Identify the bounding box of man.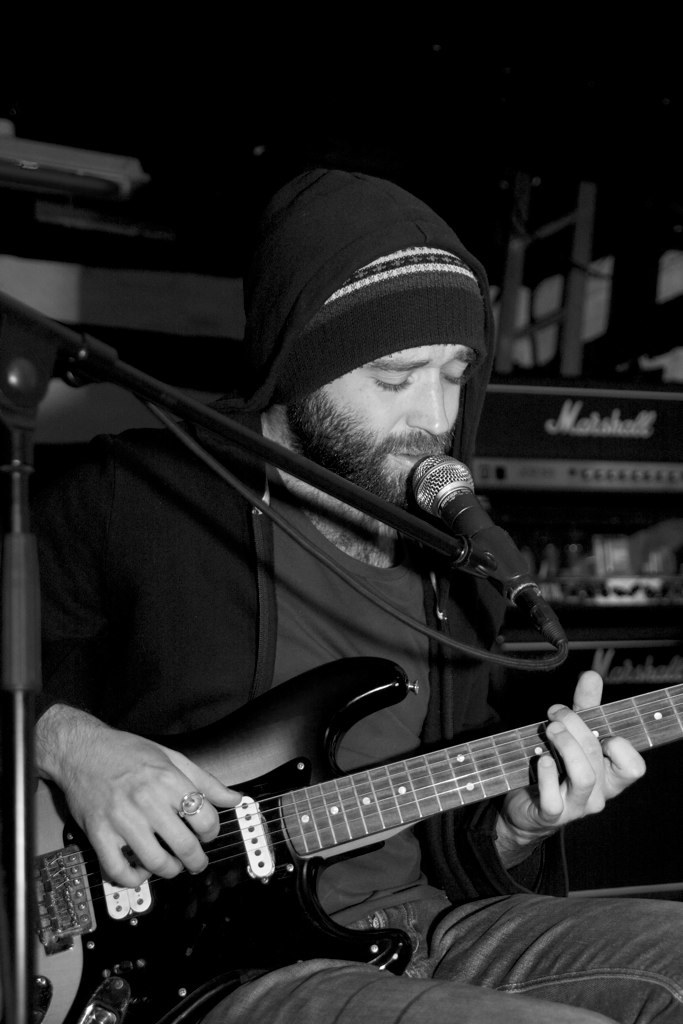
[57, 151, 616, 916].
